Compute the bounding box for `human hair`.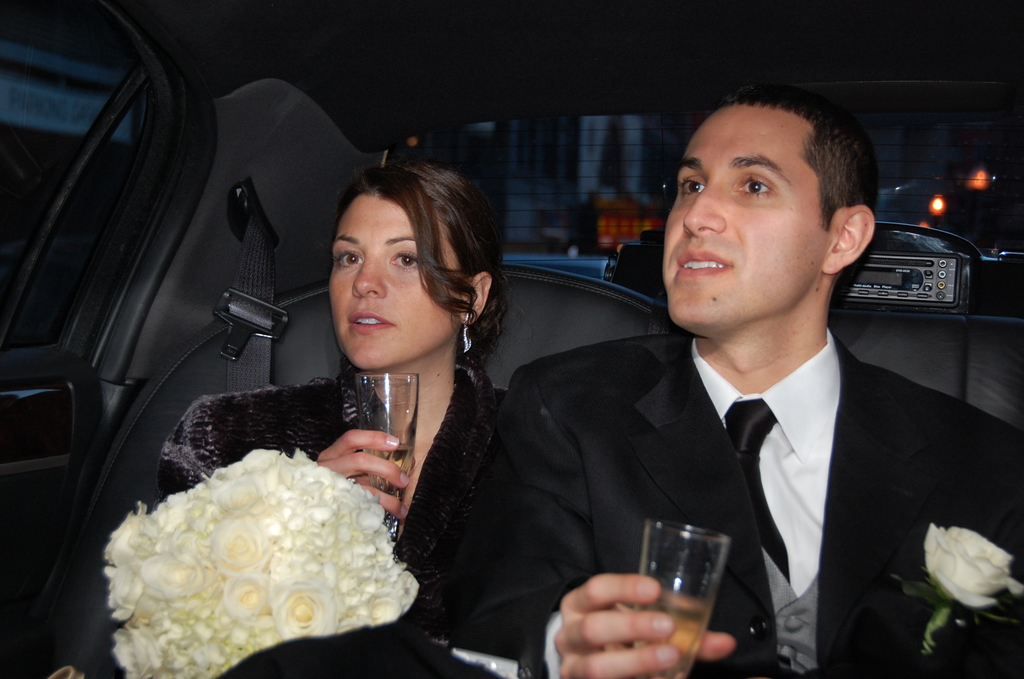
[left=717, top=81, right=876, bottom=250].
